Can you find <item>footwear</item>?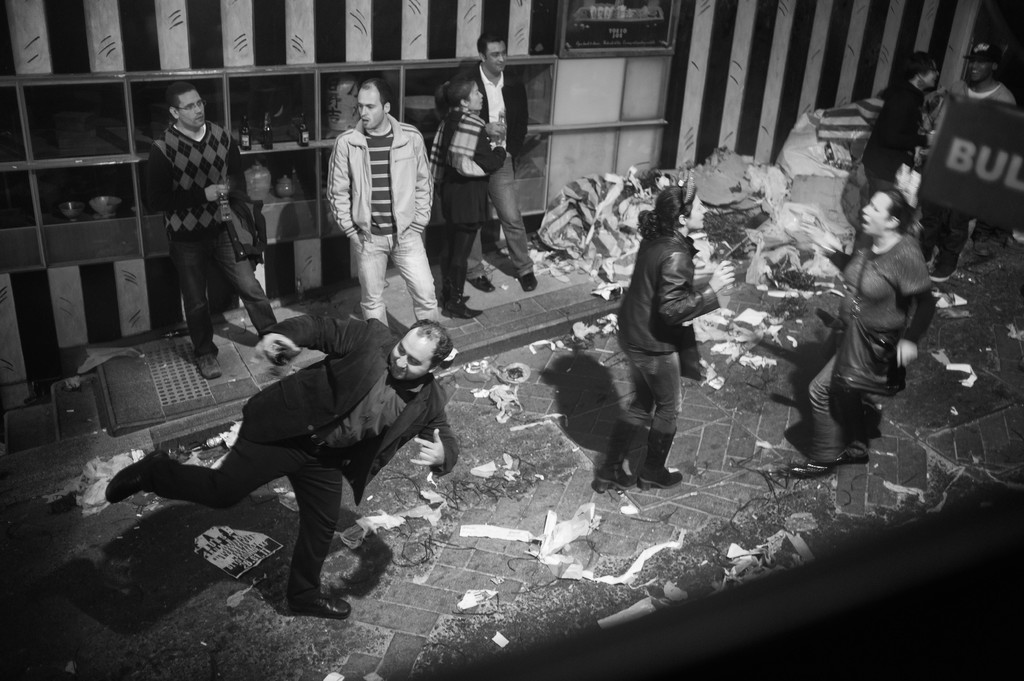
Yes, bounding box: rect(109, 450, 169, 501).
